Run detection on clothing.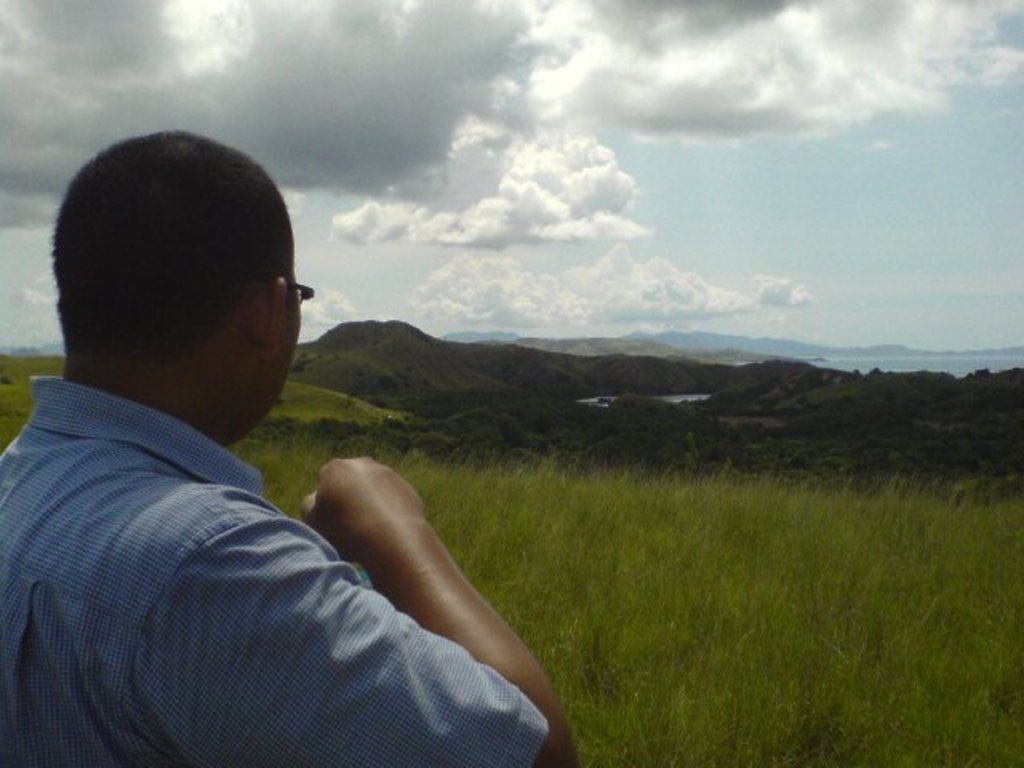
Result: left=0, top=376, right=550, bottom=766.
